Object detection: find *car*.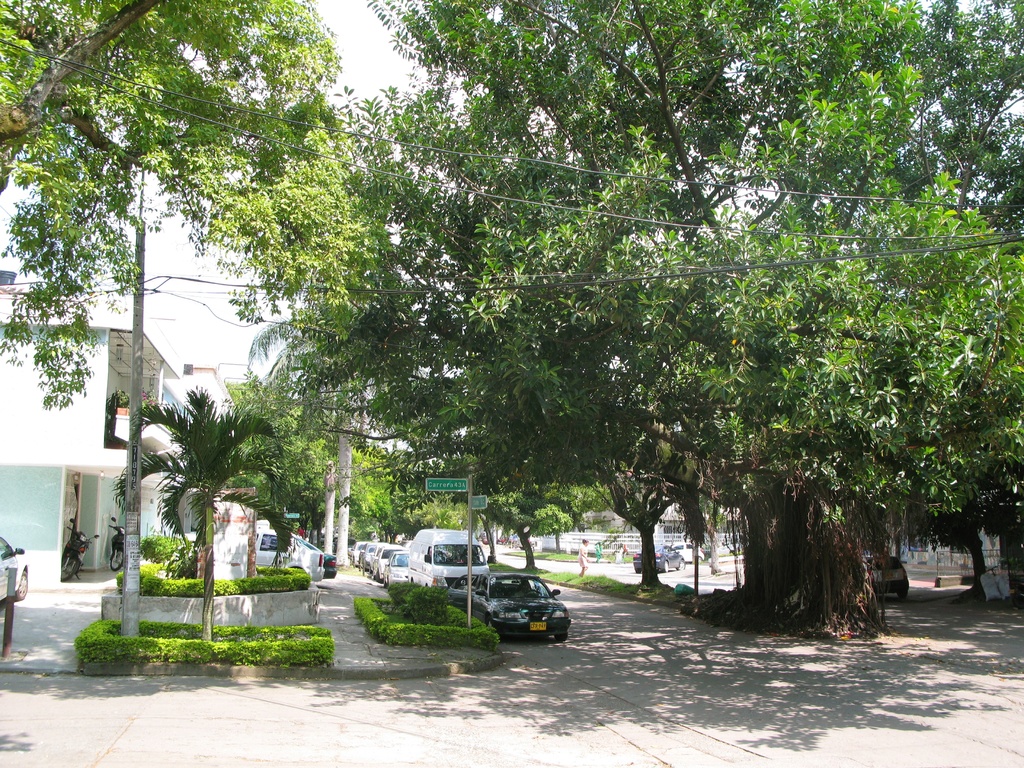
(x1=634, y1=543, x2=686, y2=572).
